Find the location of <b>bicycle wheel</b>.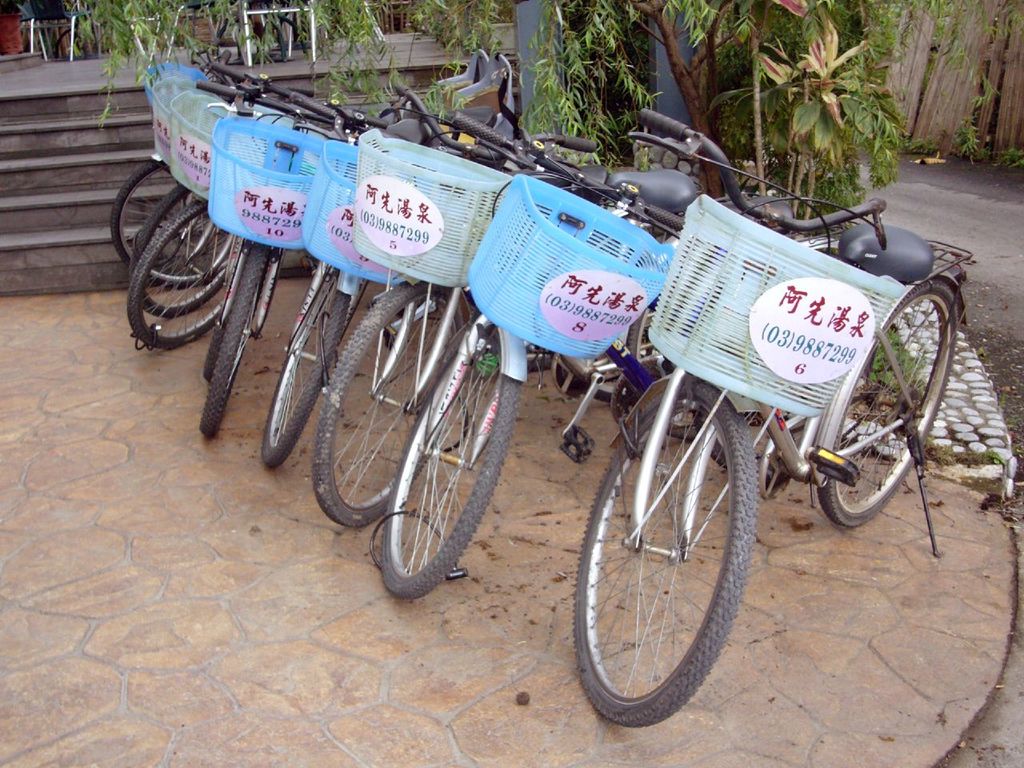
Location: (111, 162, 226, 286).
